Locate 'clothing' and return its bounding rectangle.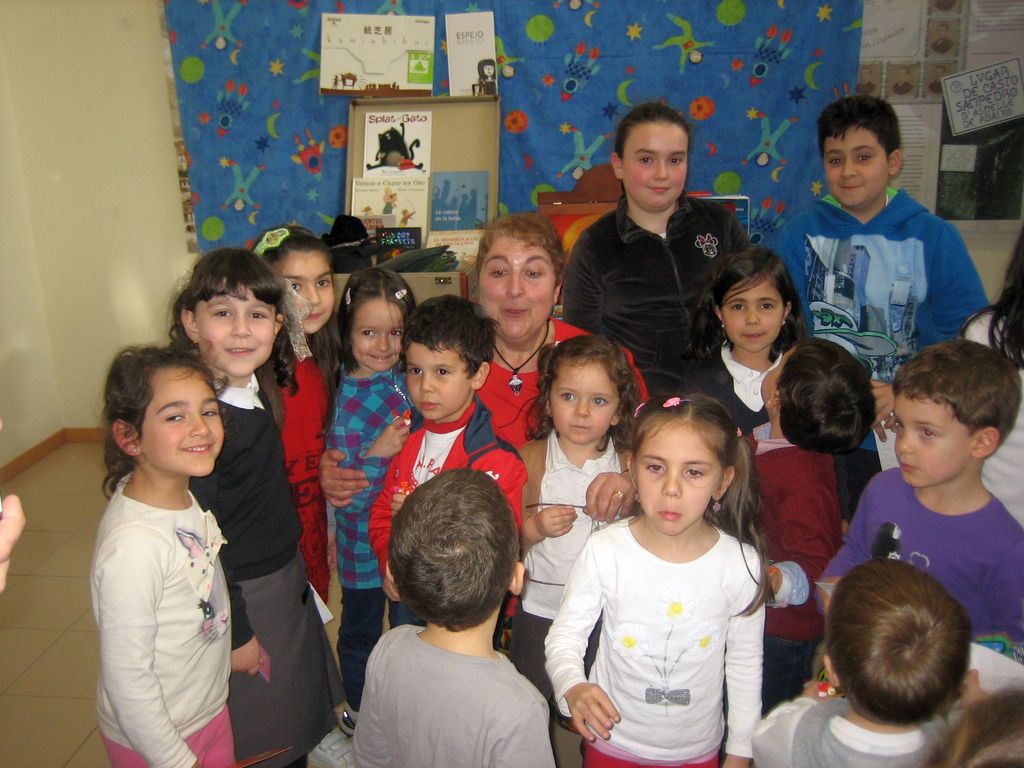
box=[857, 79, 876, 95].
